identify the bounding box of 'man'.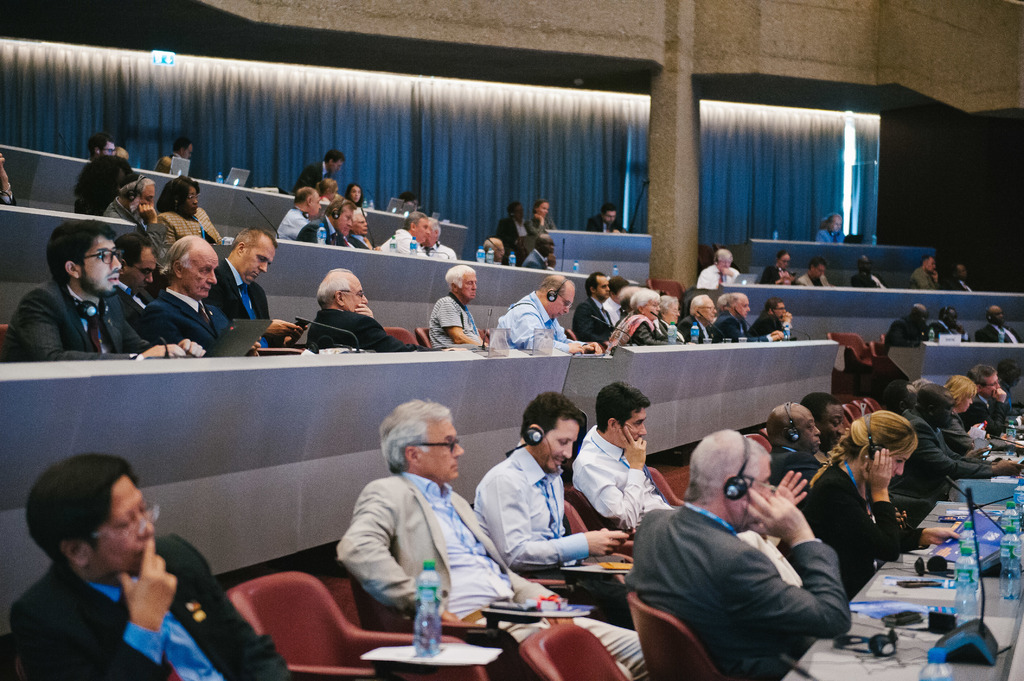
box=[95, 230, 163, 340].
